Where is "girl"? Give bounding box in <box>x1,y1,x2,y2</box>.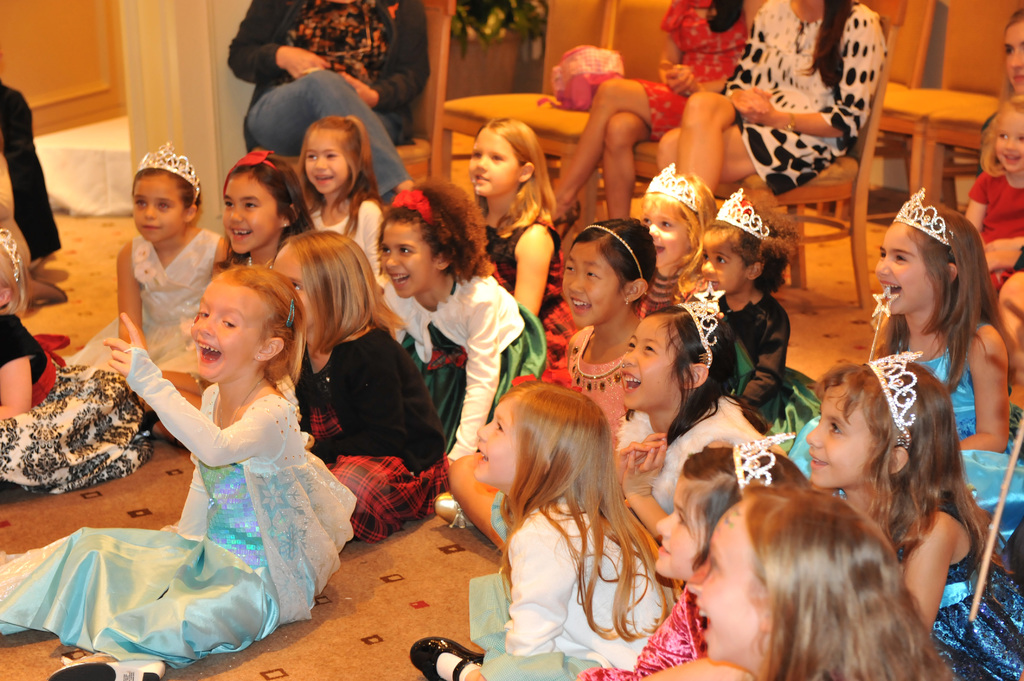
<box>0,225,150,495</box>.
